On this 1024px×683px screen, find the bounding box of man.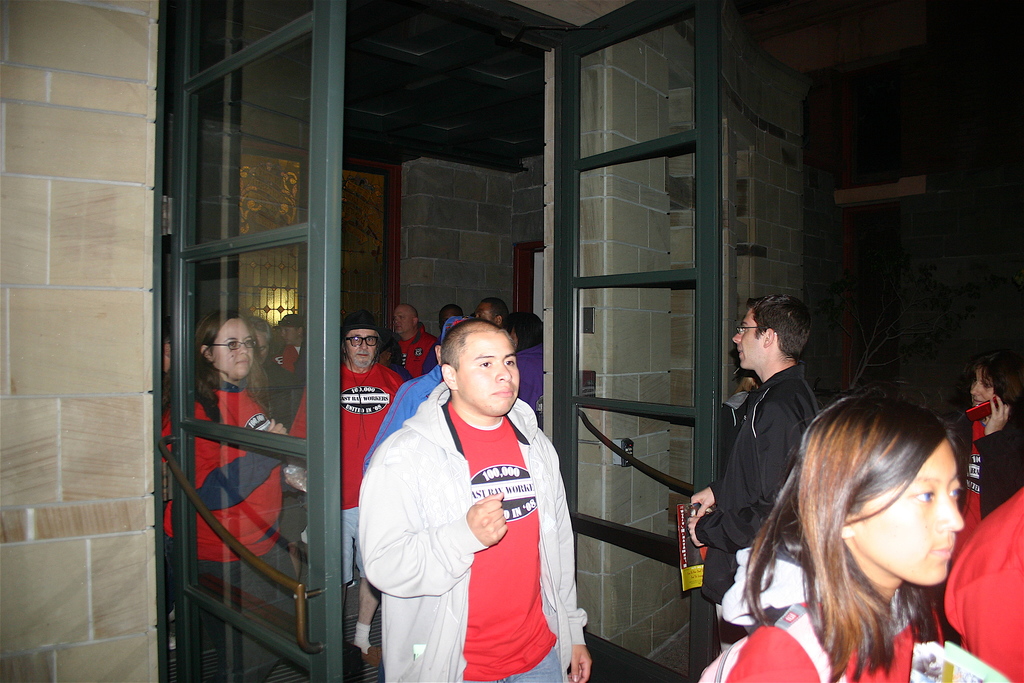
Bounding box: 685 293 816 650.
